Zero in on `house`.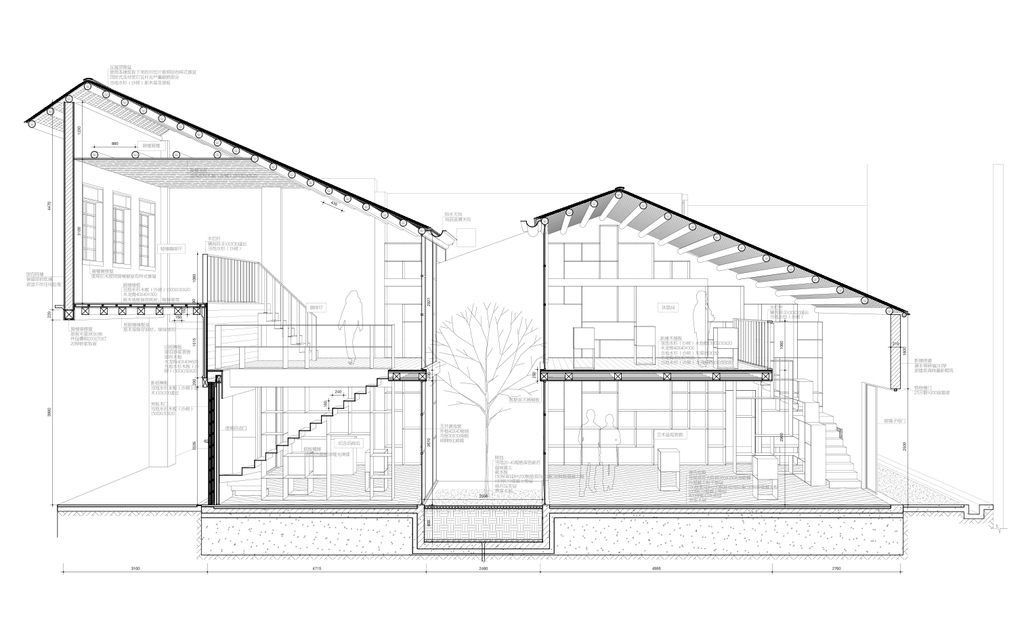
Zeroed in: x1=167 y1=137 x2=985 y2=563.
